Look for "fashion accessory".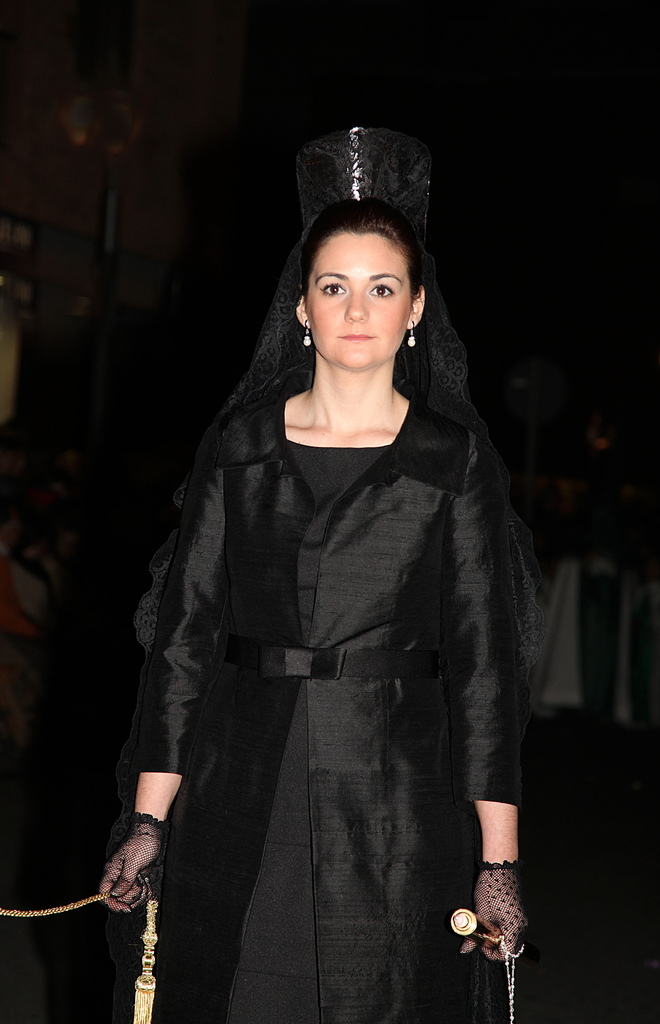
Found: 408,319,415,347.
